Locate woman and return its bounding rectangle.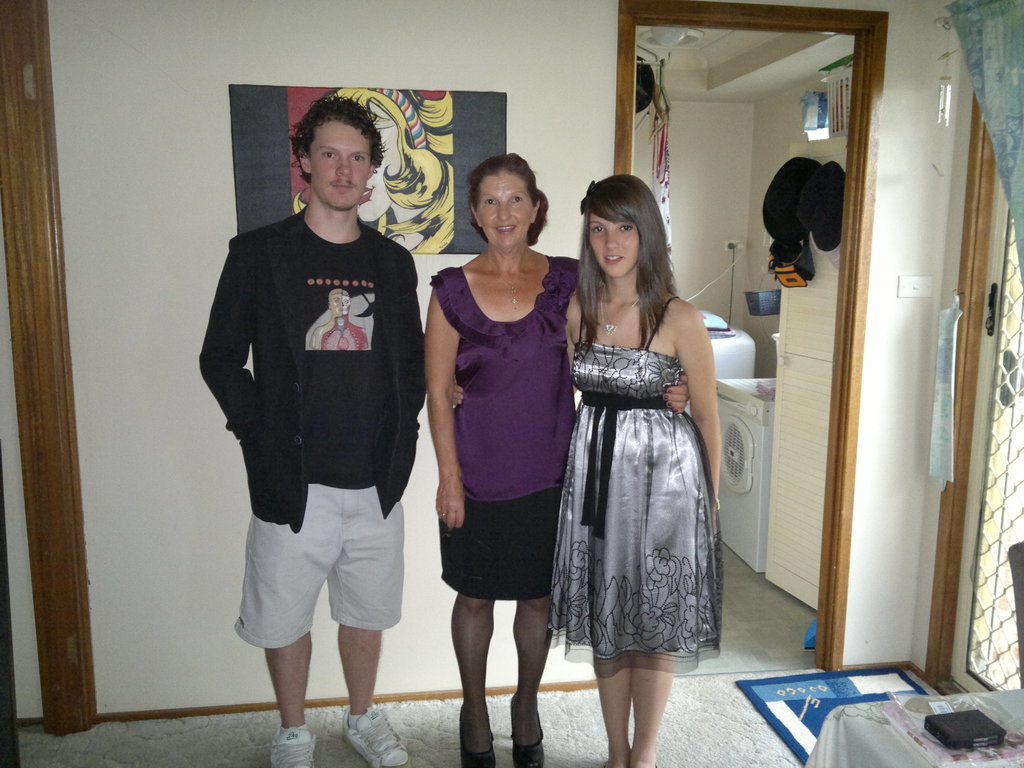
<region>448, 168, 721, 767</region>.
